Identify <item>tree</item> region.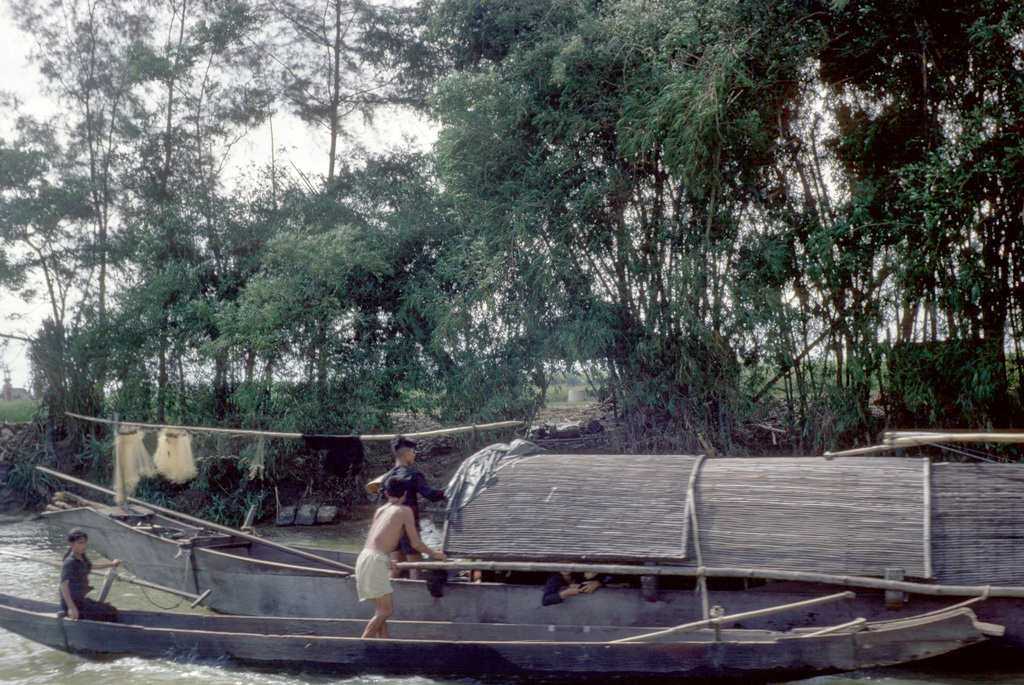
Region: [left=0, top=72, right=98, bottom=429].
